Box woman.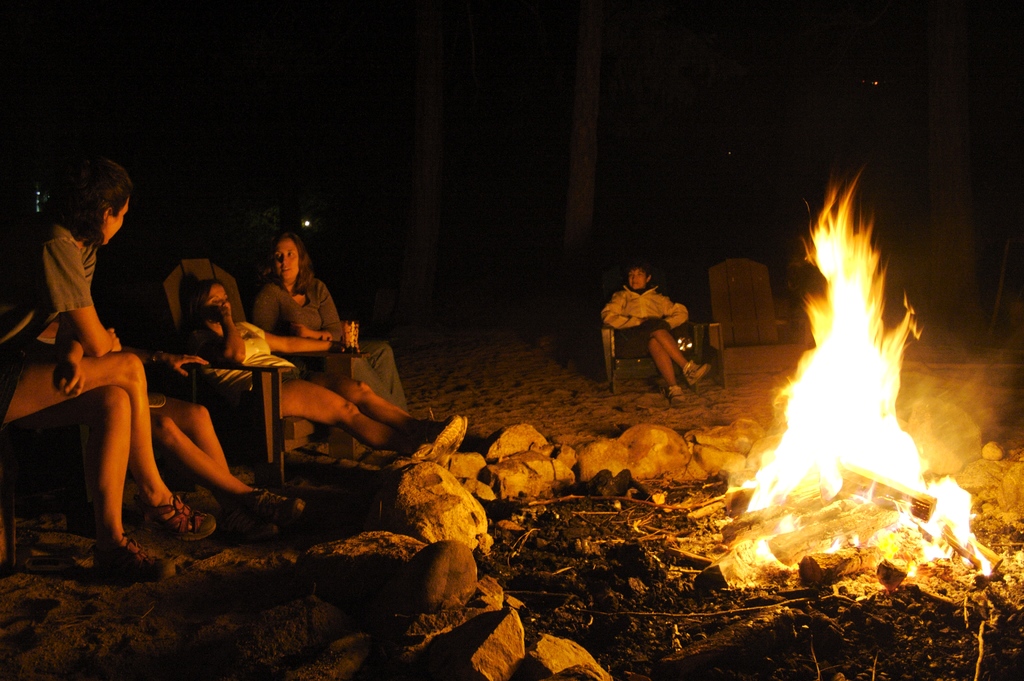
{"x1": 250, "y1": 226, "x2": 407, "y2": 409}.
